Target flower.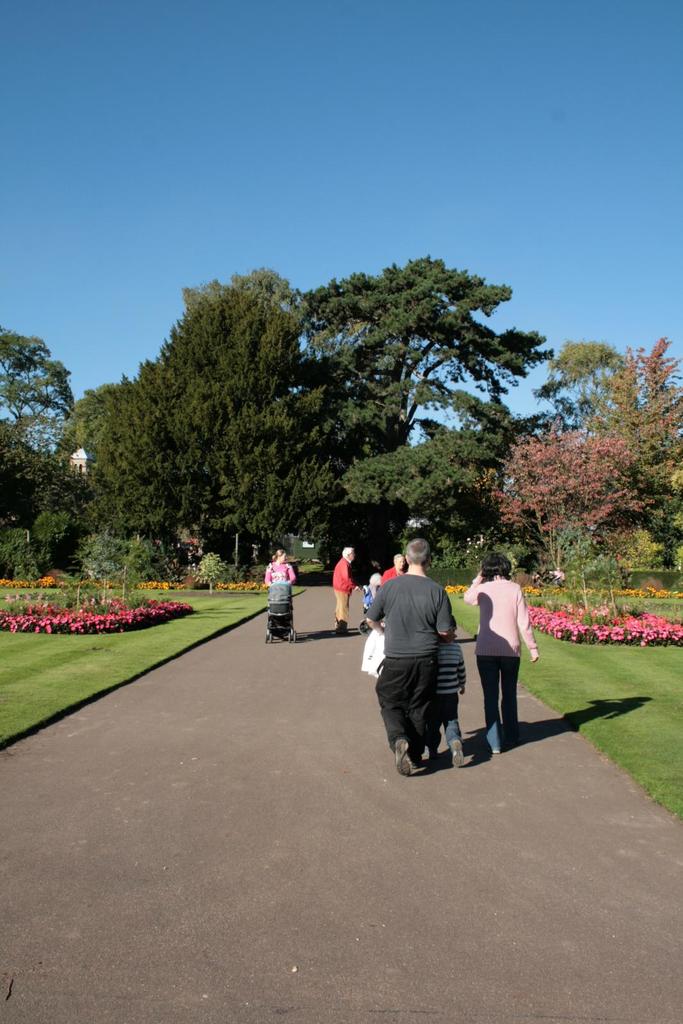
Target region: (31, 626, 40, 633).
